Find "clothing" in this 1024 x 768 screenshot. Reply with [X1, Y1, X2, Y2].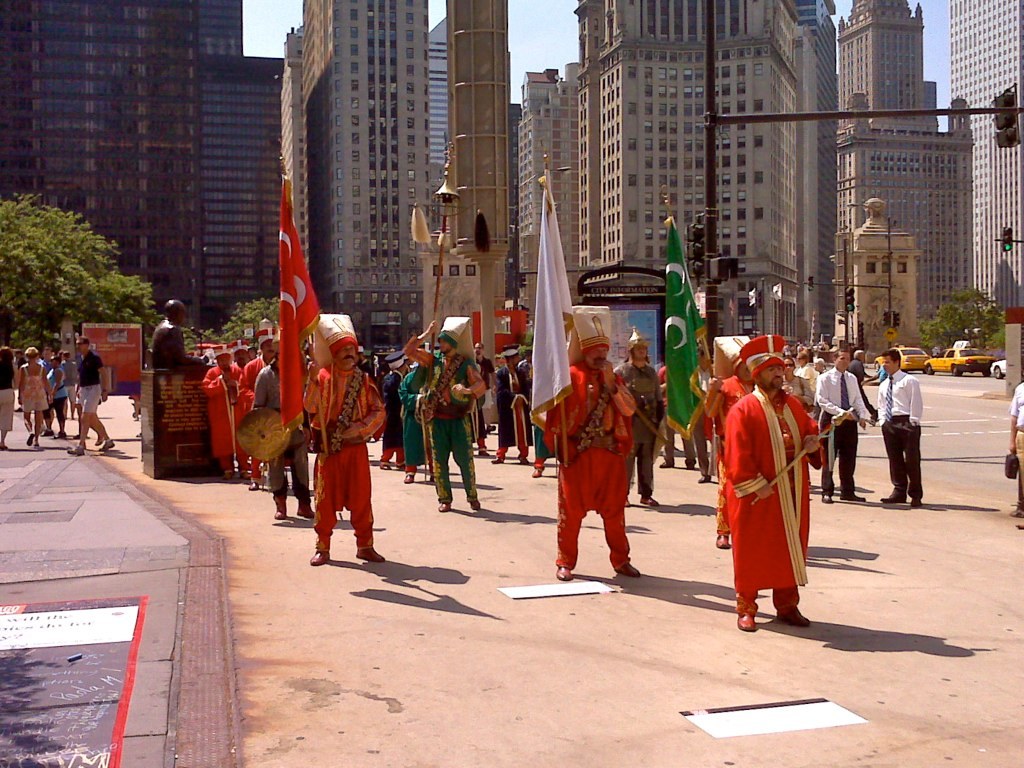
[19, 362, 44, 416].
